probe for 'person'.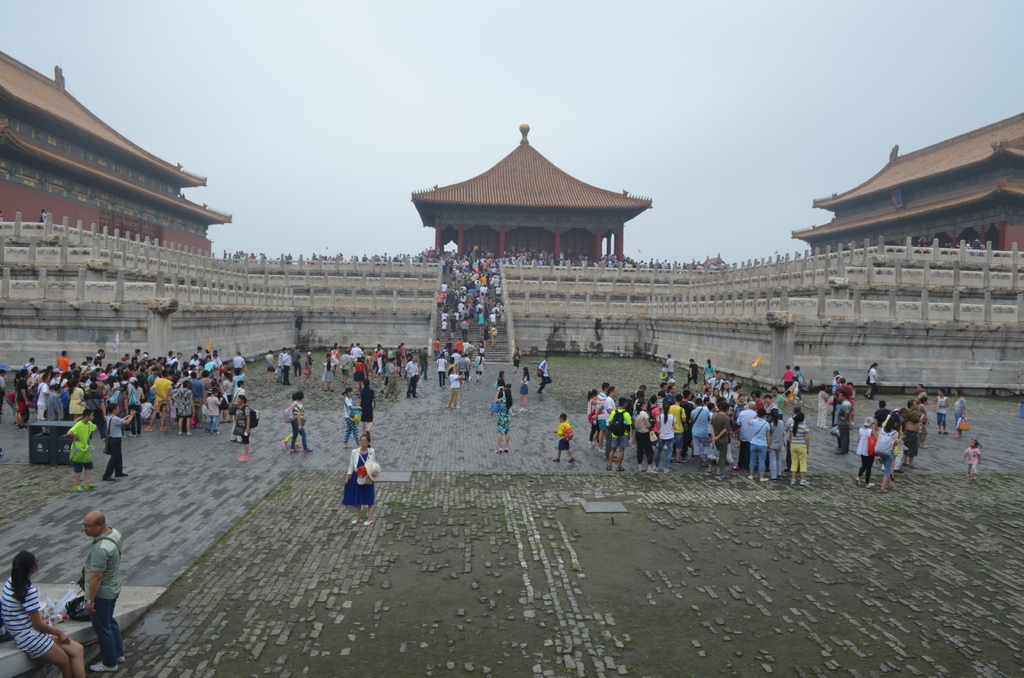
Probe result: (x1=895, y1=407, x2=908, y2=478).
